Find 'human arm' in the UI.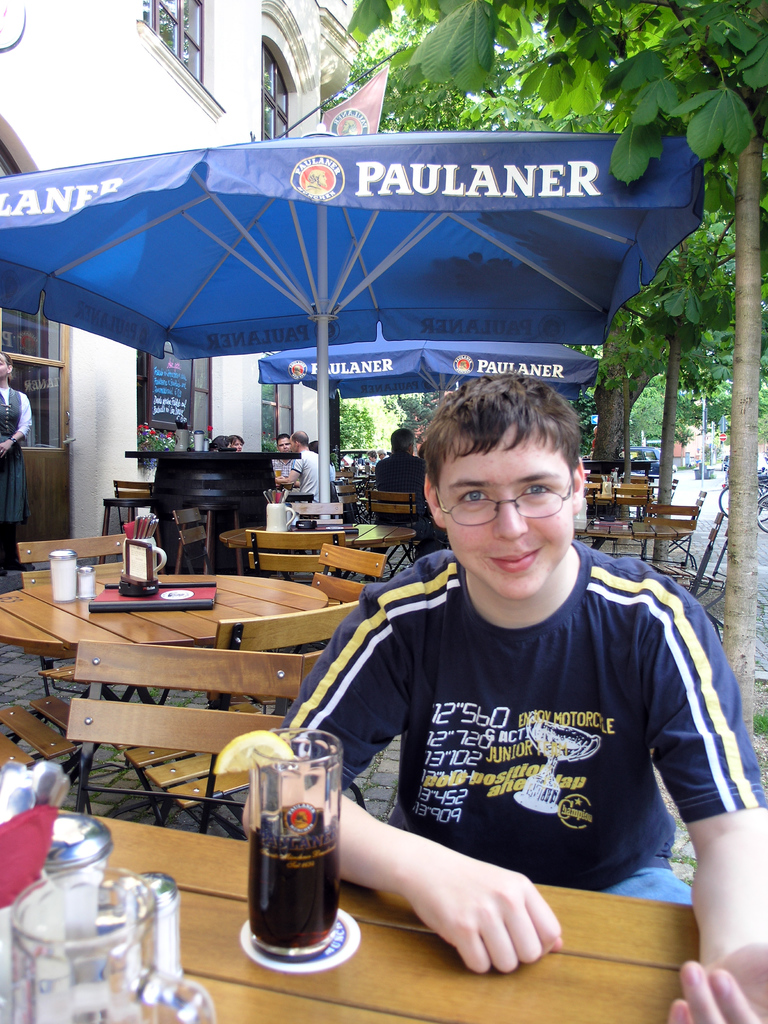
UI element at 644:632:767:1023.
